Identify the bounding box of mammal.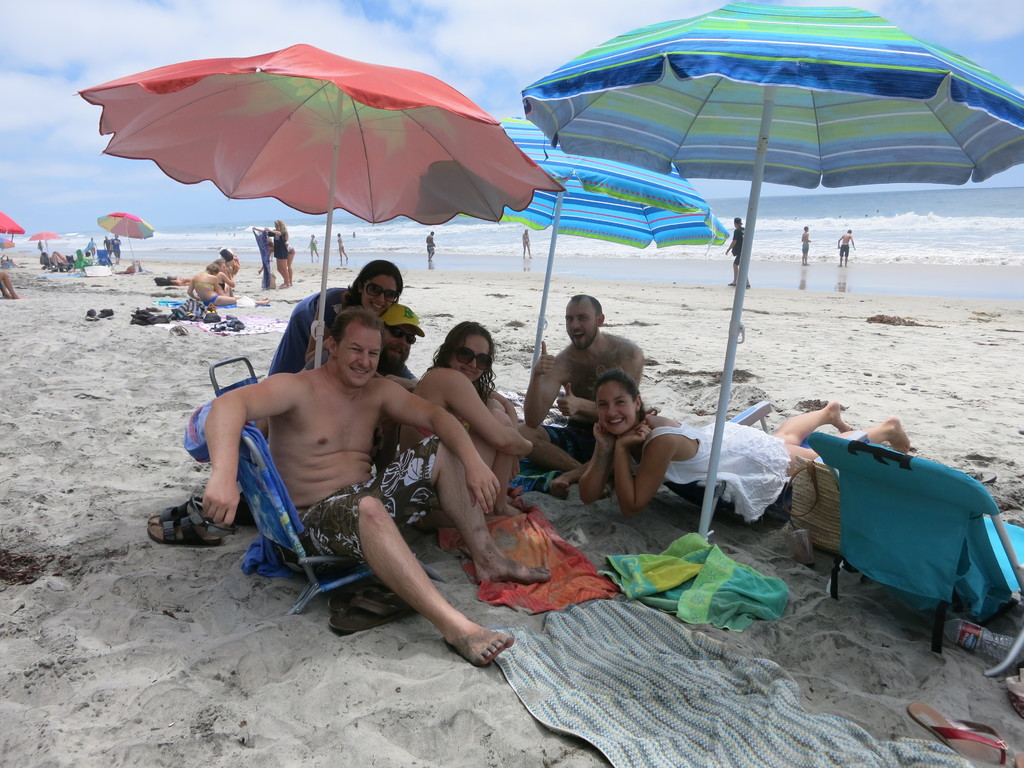
BBox(192, 294, 509, 634).
